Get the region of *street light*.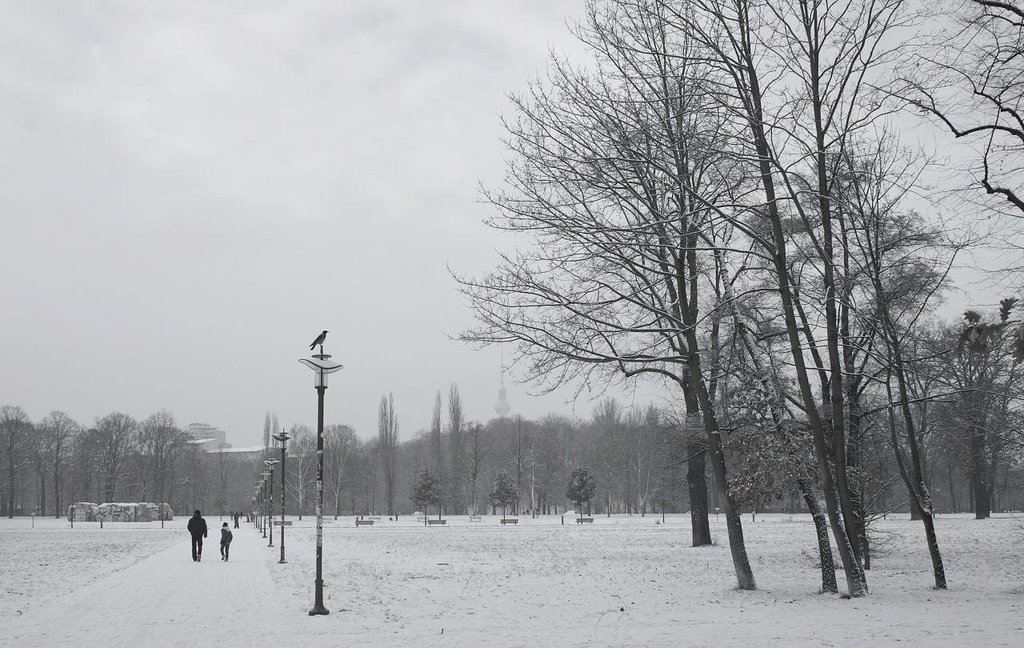
[x1=273, y1=306, x2=357, y2=597].
